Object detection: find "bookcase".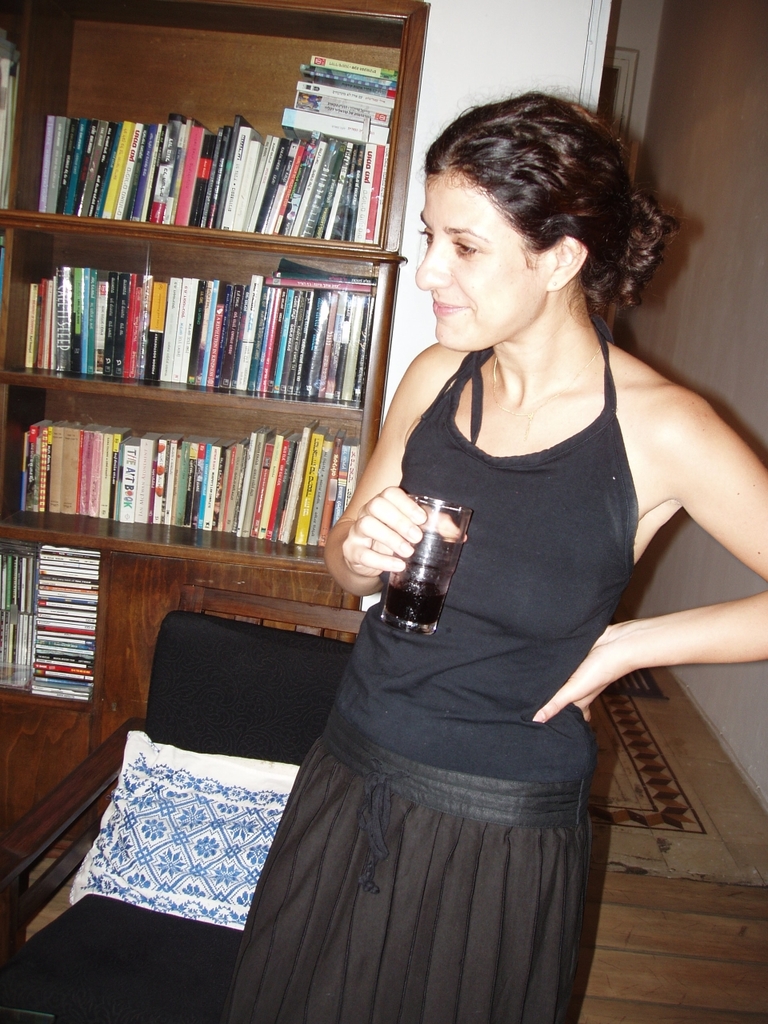
(0,30,470,727).
